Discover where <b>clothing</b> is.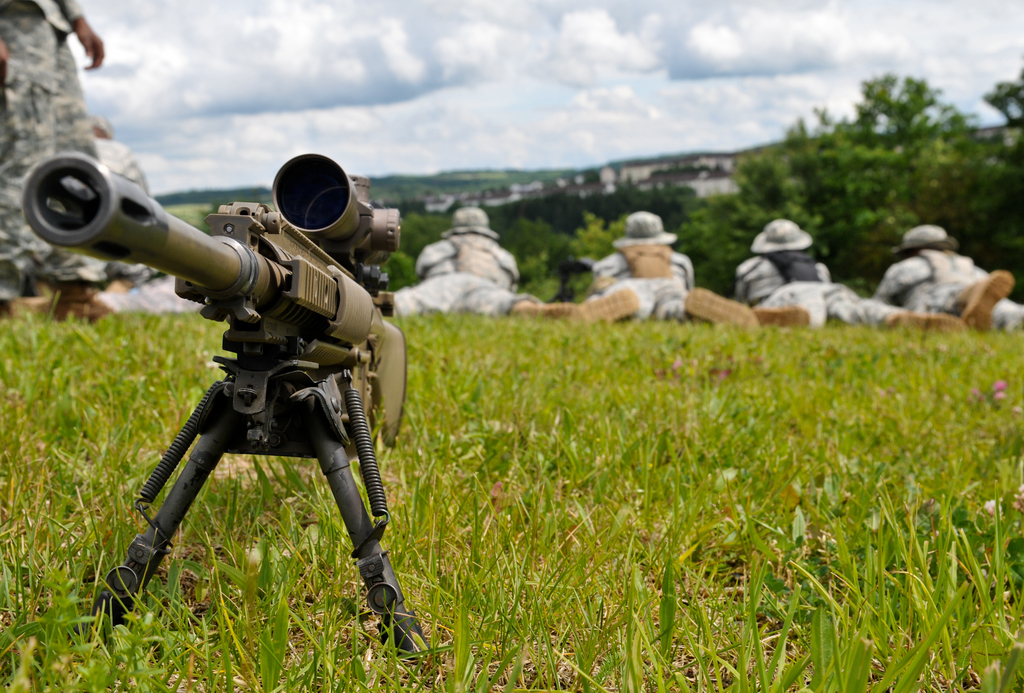
Discovered at 392, 241, 534, 315.
